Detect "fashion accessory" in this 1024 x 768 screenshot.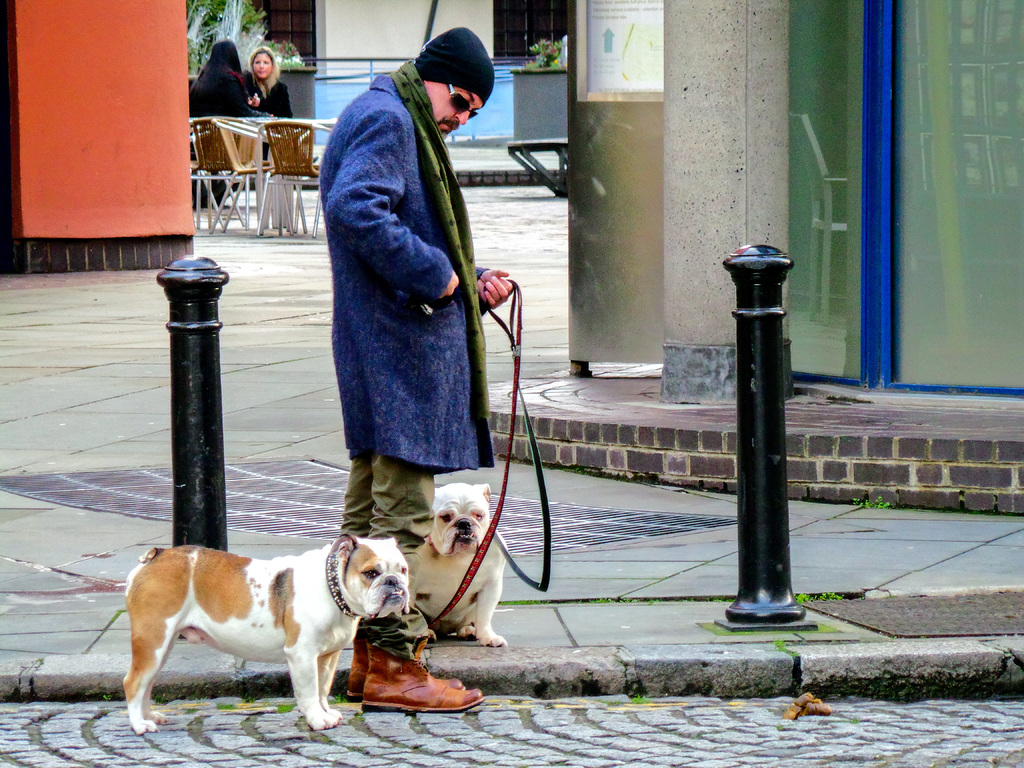
Detection: bbox(445, 80, 481, 124).
